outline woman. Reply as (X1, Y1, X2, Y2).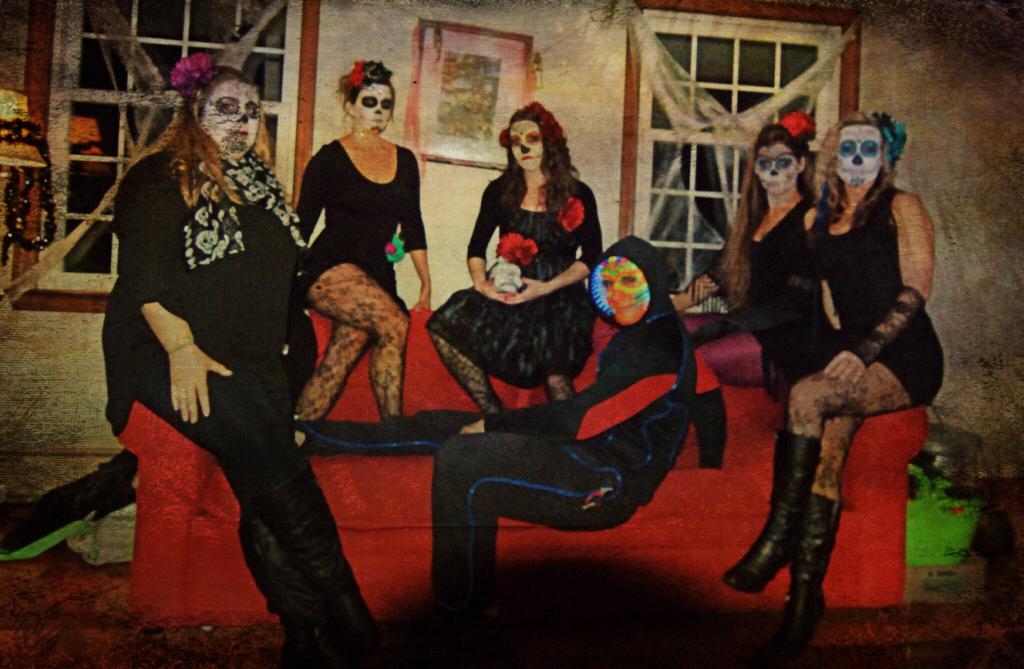
(290, 60, 433, 439).
